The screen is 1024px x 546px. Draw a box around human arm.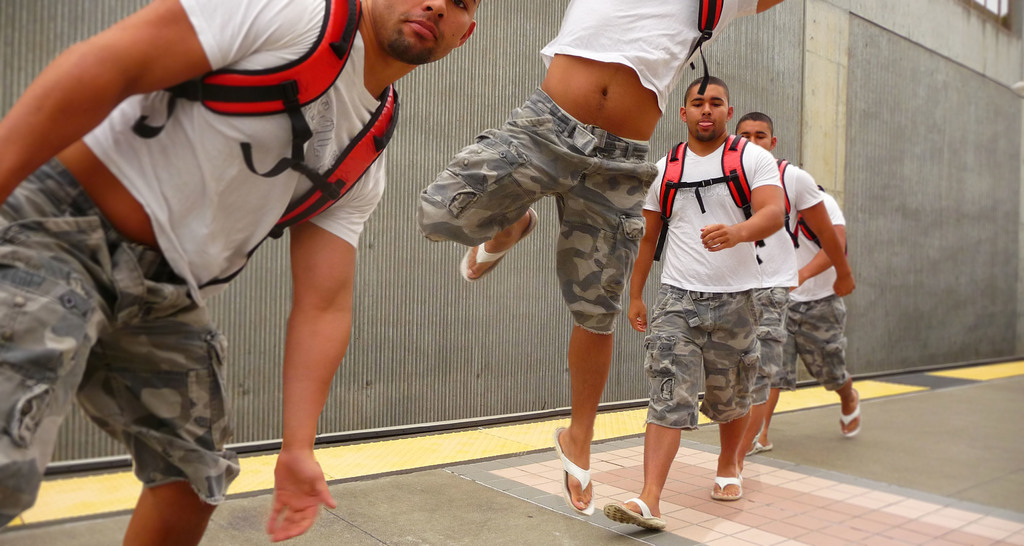
locate(789, 195, 844, 286).
